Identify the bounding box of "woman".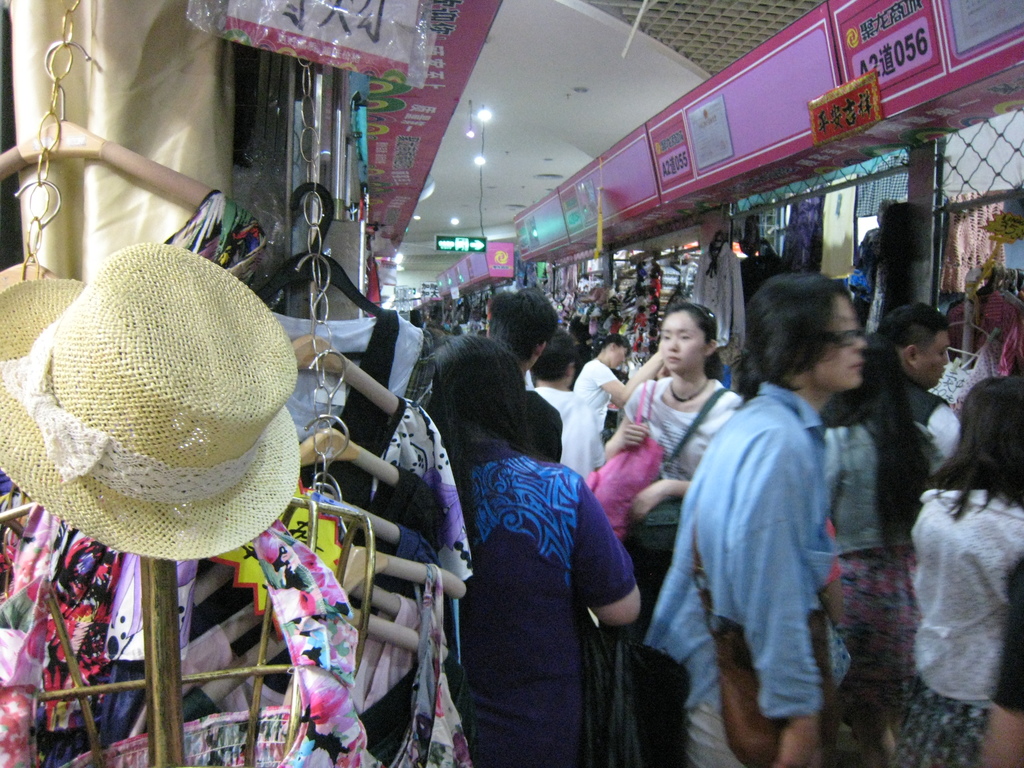
816,331,949,767.
